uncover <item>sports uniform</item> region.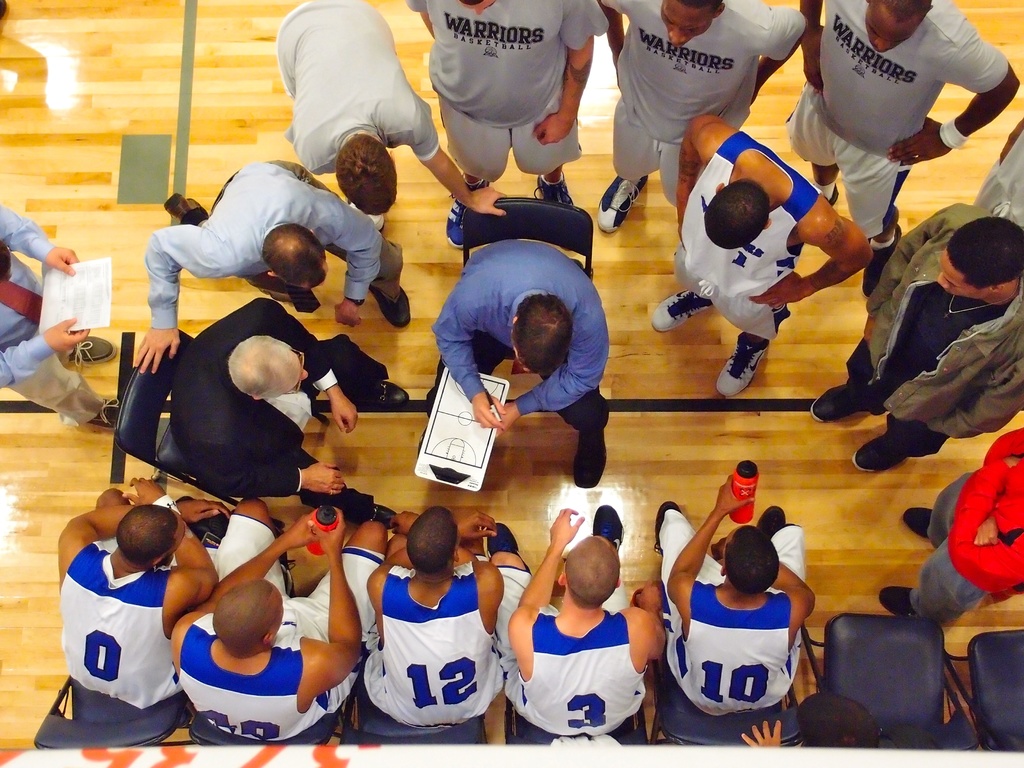
Uncovered: 179, 515, 385, 740.
